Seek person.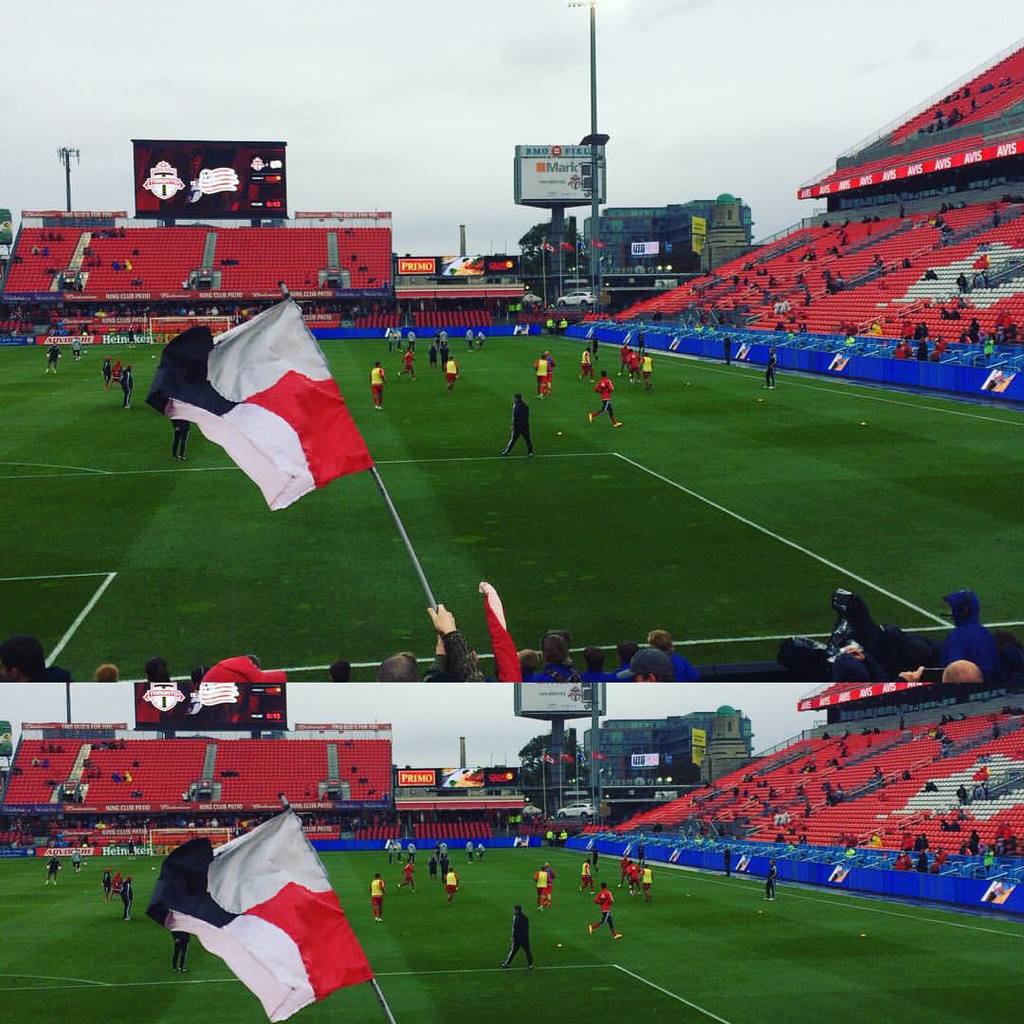
crop(427, 340, 436, 367).
